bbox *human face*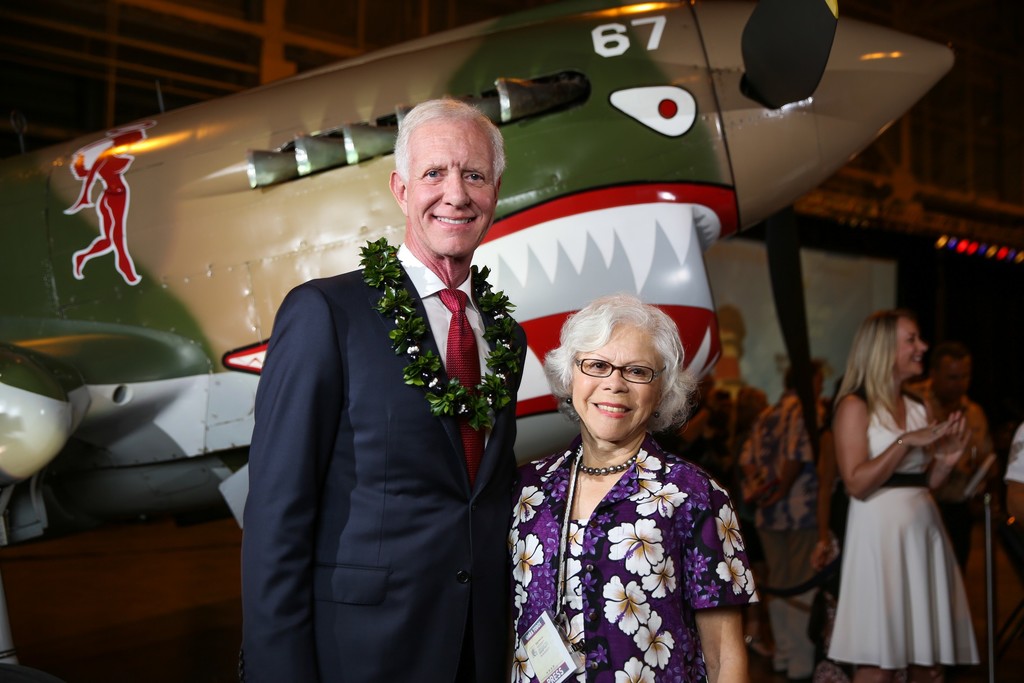
[left=570, top=322, right=657, bottom=441]
